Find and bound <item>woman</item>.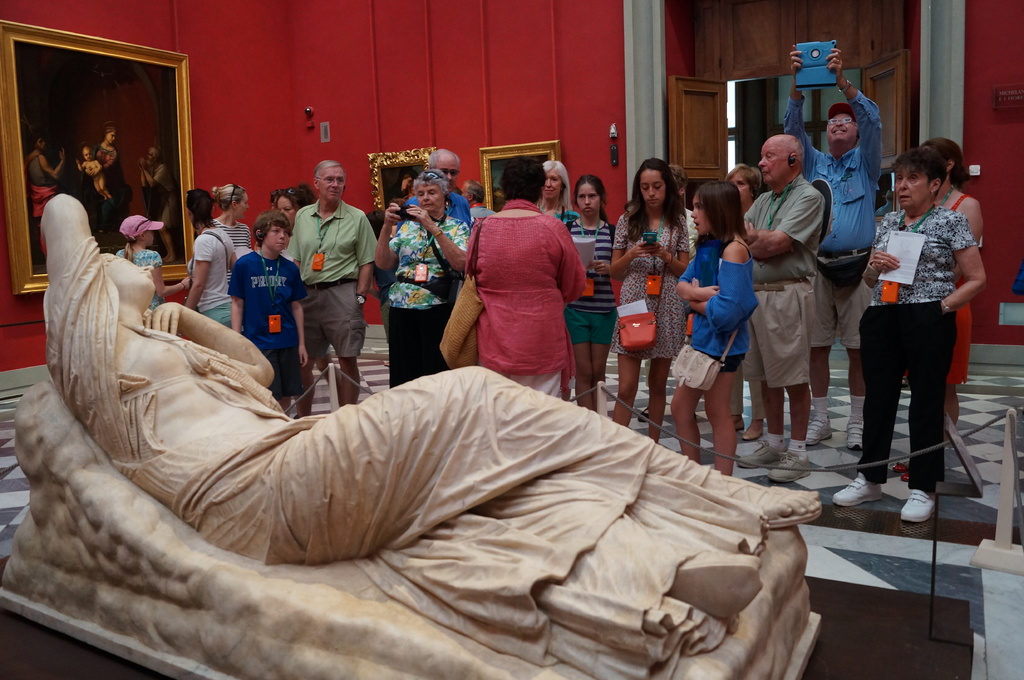
Bound: {"left": 827, "top": 141, "right": 984, "bottom": 518}.
